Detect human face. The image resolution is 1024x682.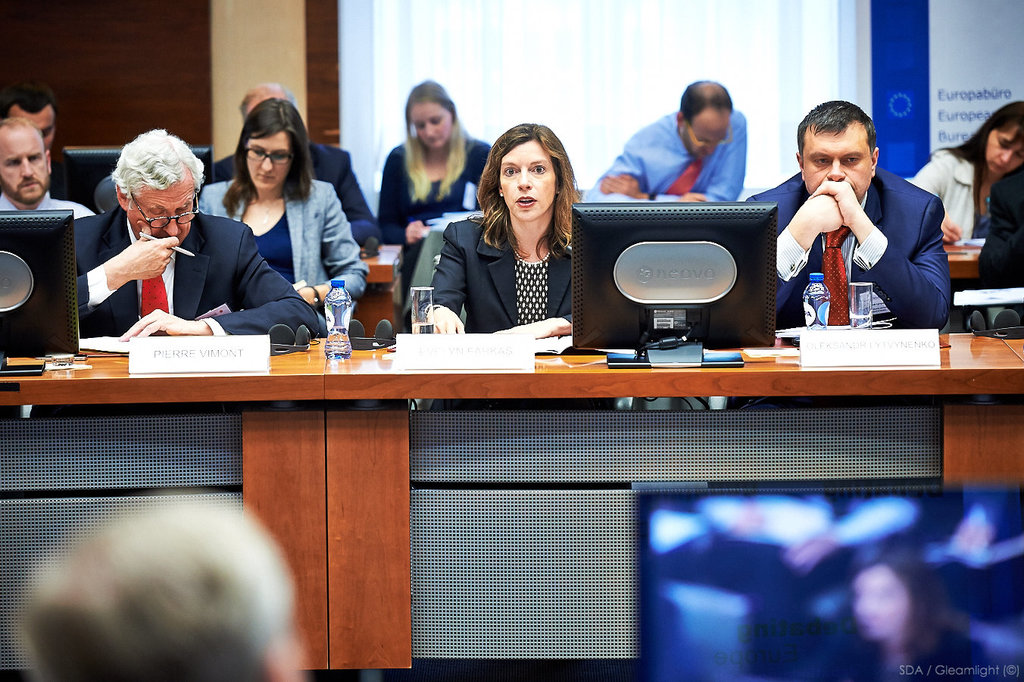
<box>800,129,871,200</box>.
